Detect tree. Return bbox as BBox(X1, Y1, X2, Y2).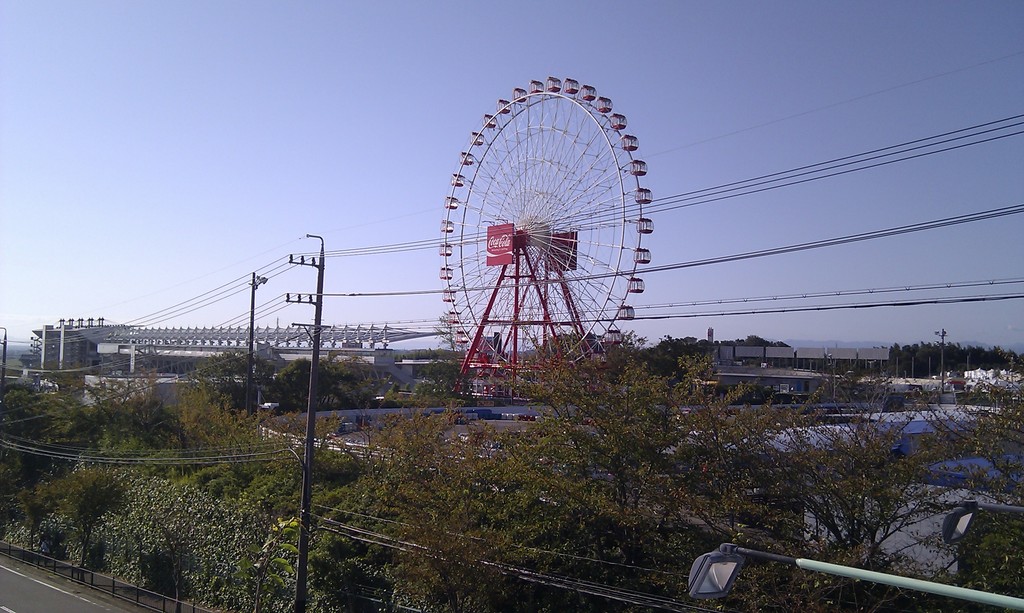
BBox(787, 409, 943, 560).
